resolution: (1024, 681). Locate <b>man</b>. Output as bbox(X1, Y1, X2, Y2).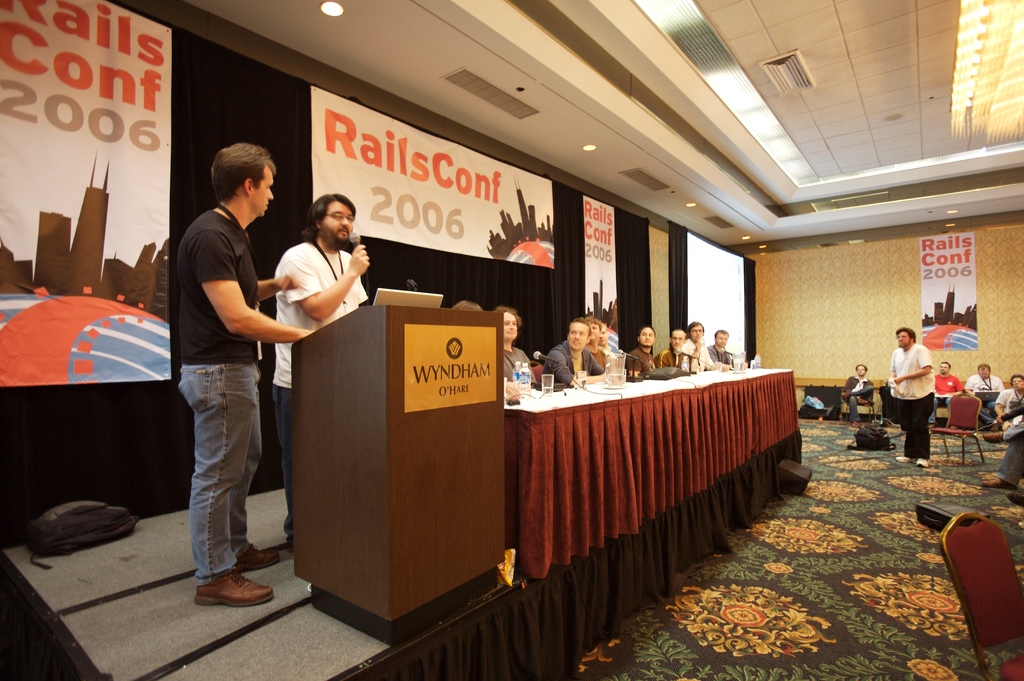
bbox(840, 360, 876, 423).
